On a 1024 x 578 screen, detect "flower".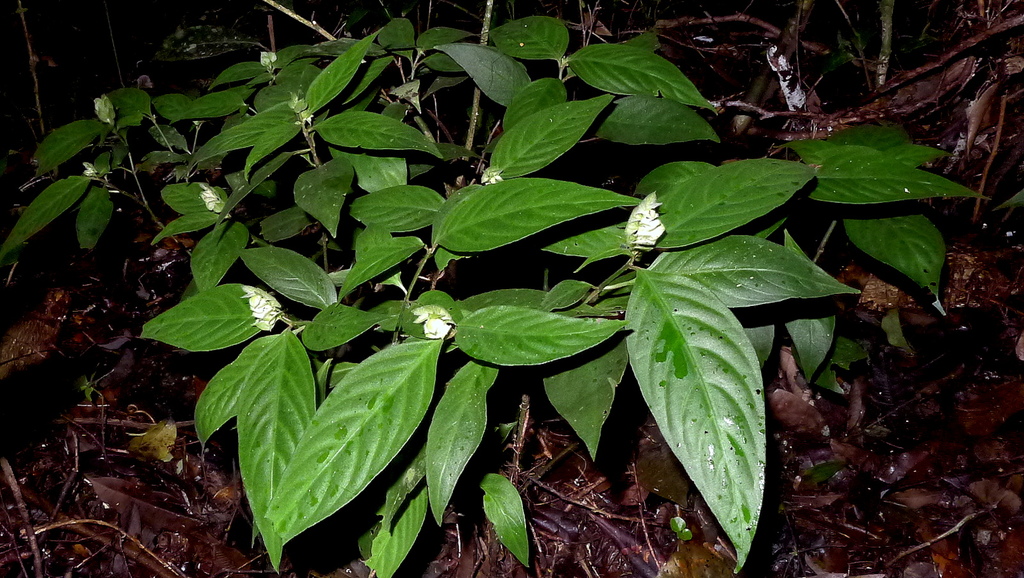
[x1=245, y1=294, x2=276, y2=325].
